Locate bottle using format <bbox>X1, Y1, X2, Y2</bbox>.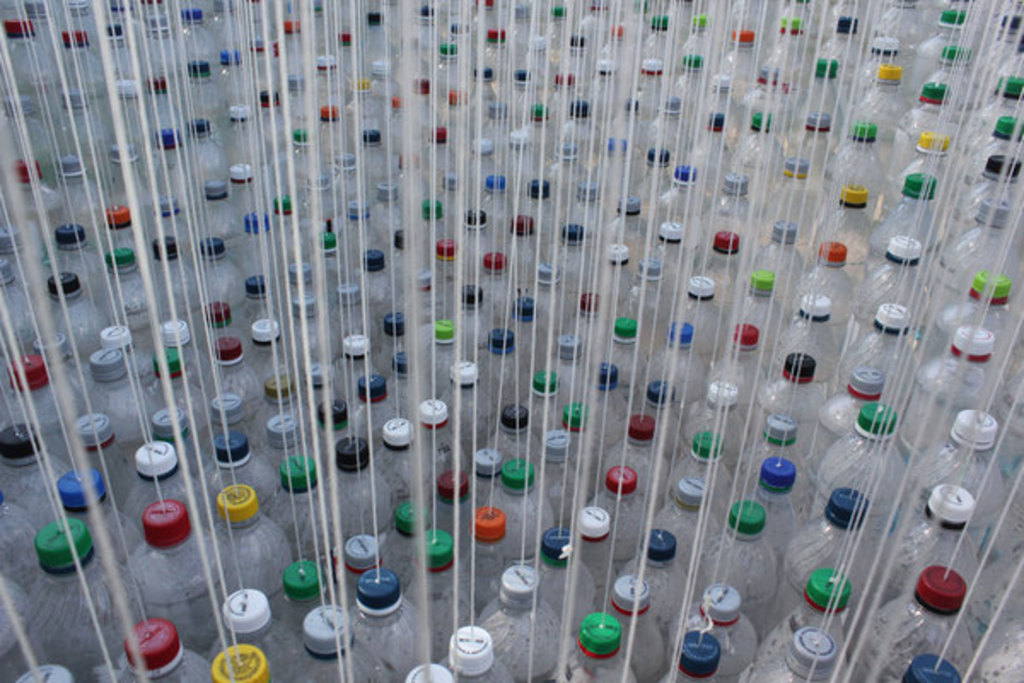
<bbox>148, 9, 181, 79</bbox>.
